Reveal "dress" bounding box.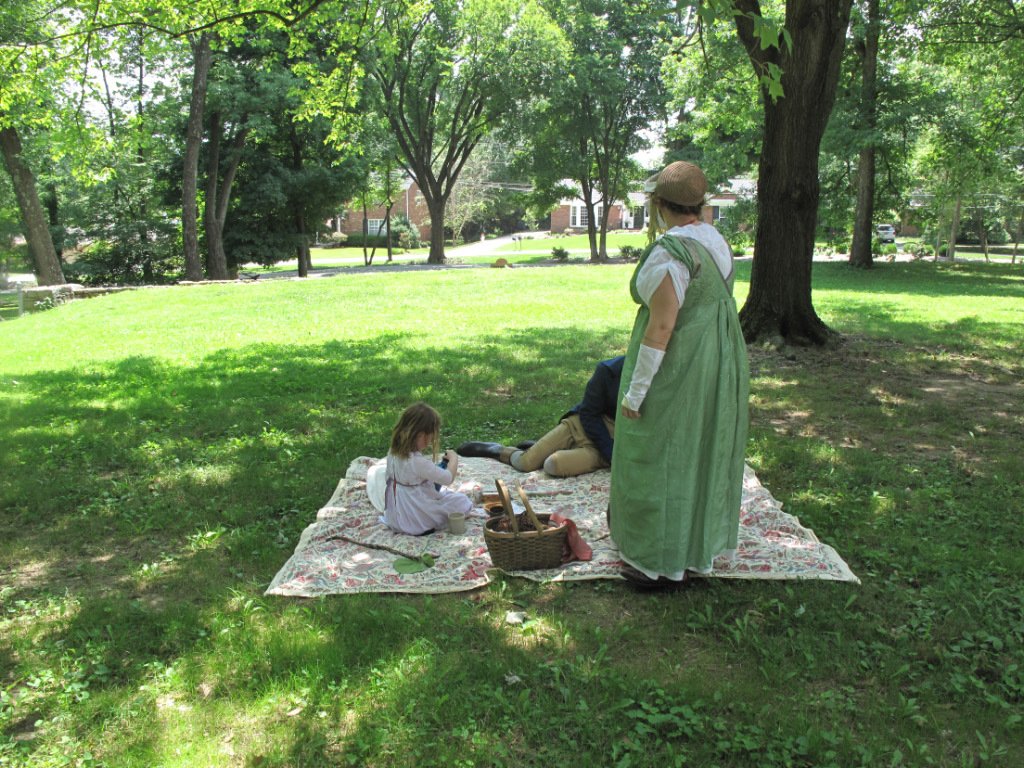
Revealed: BBox(606, 224, 750, 581).
